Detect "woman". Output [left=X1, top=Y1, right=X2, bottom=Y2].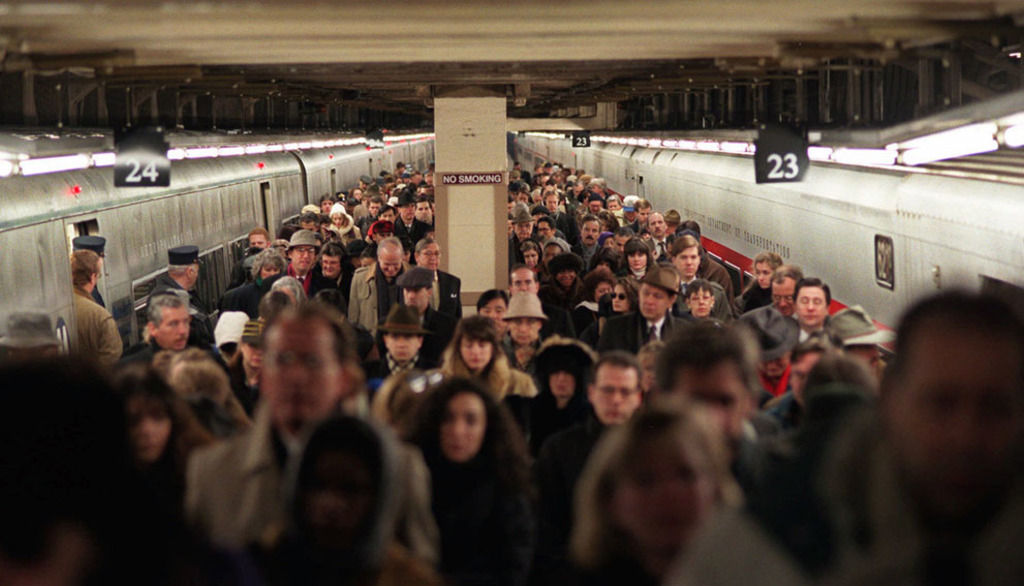
[left=226, top=325, right=269, bottom=418].
